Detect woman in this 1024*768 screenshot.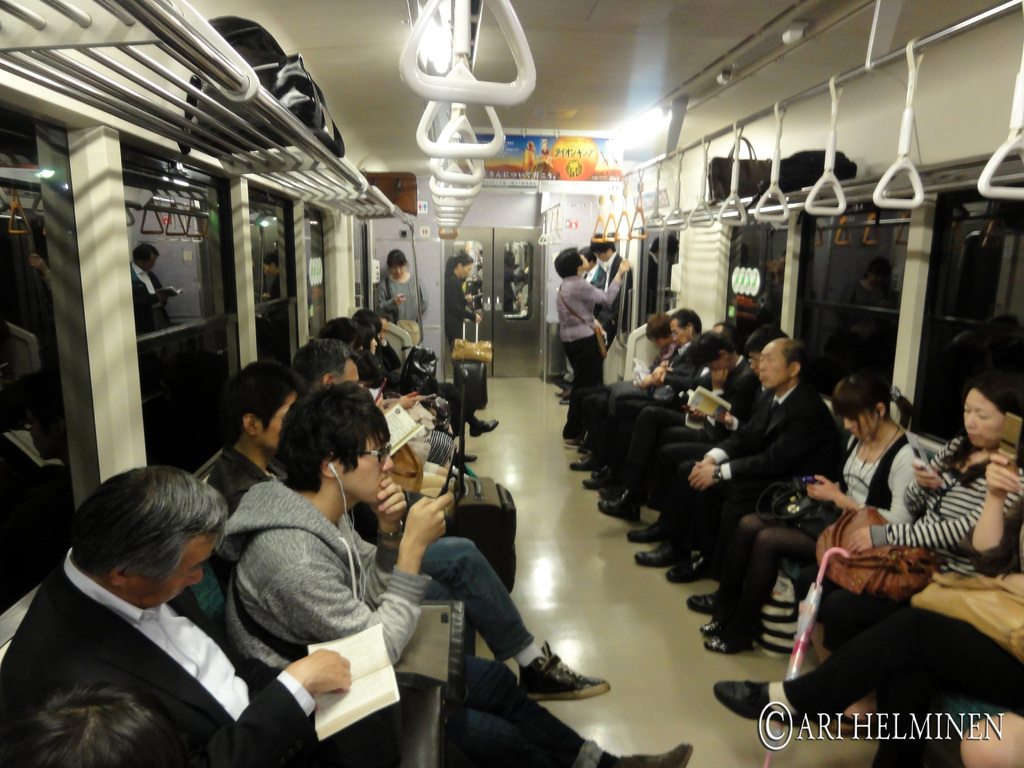
Detection: 571,307,678,477.
